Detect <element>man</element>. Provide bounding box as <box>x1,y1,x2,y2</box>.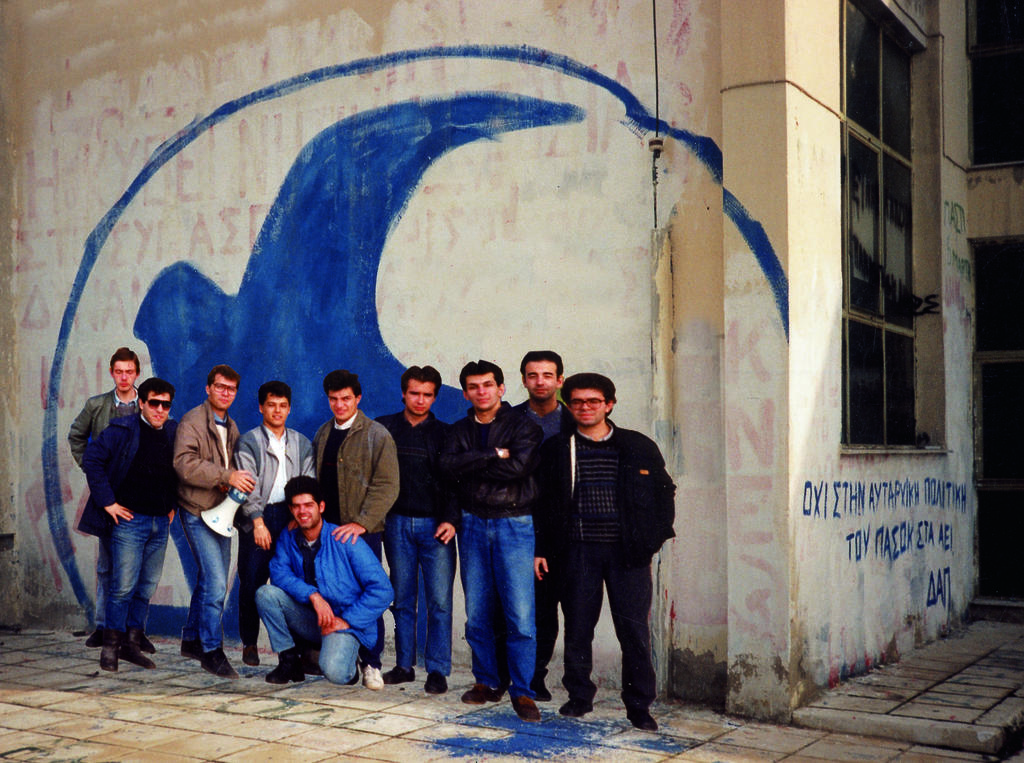
<box>511,350,573,699</box>.
